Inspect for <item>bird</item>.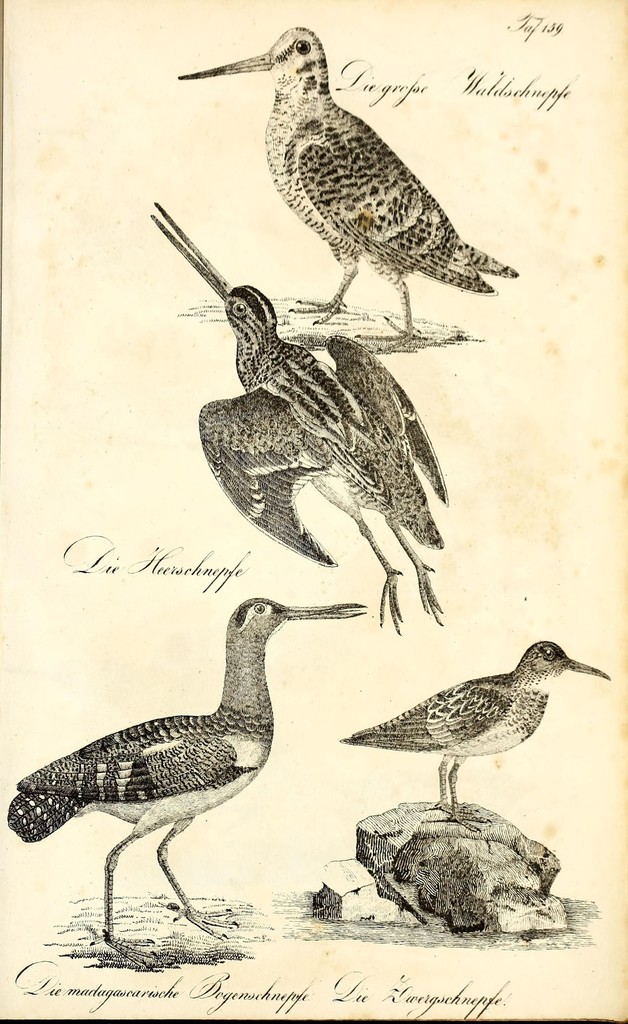
Inspection: l=5, t=594, r=366, b=970.
